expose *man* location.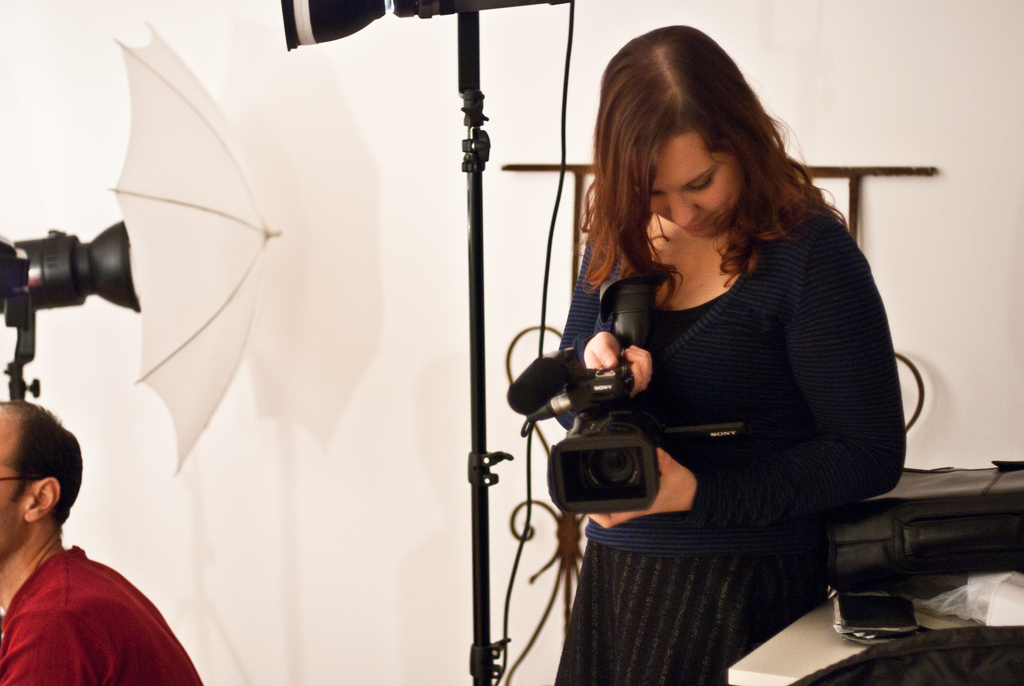
Exposed at 0,398,193,685.
